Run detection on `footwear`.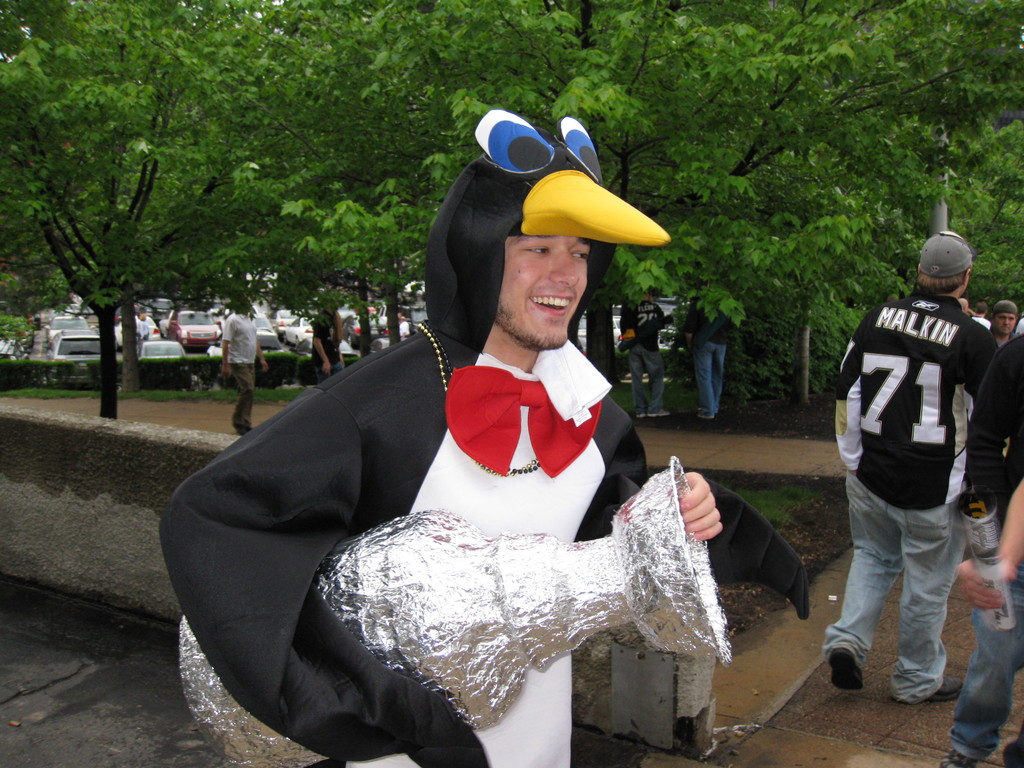
Result: l=648, t=408, r=670, b=415.
